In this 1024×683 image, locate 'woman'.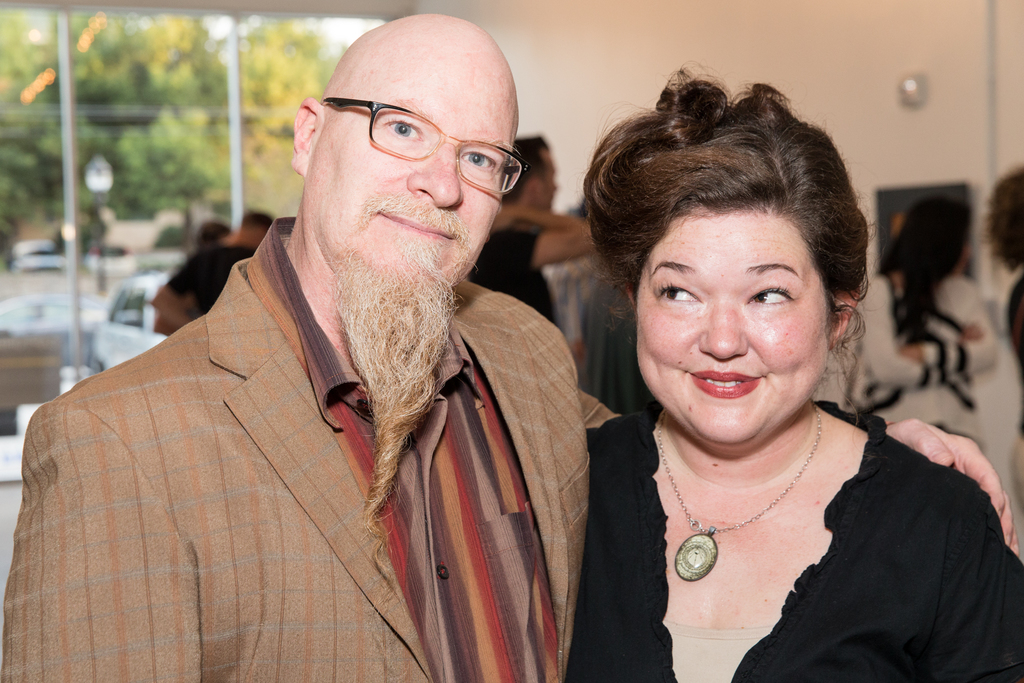
Bounding box: locate(523, 85, 994, 678).
